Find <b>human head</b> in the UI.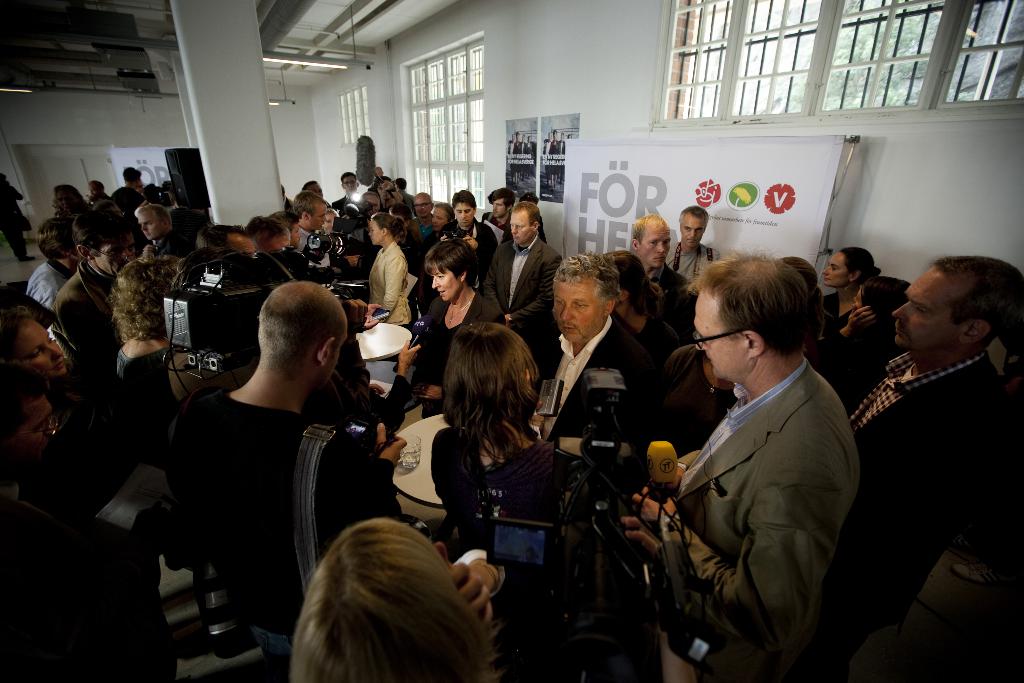
UI element at [891,256,1023,359].
